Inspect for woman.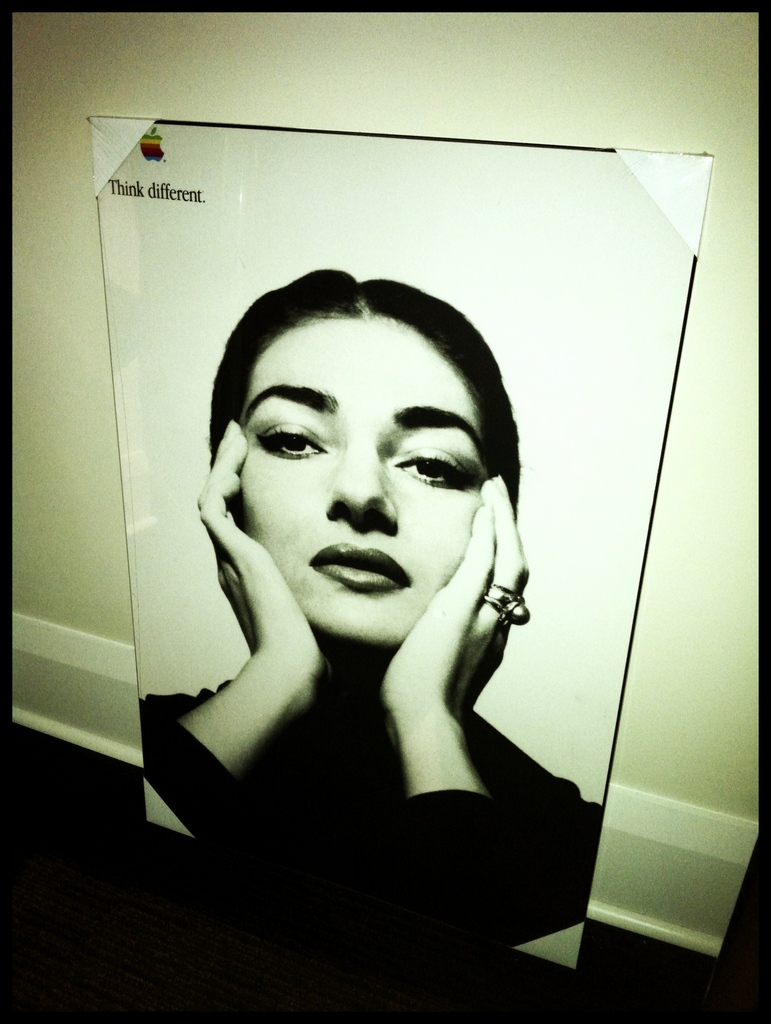
Inspection: [140, 269, 603, 950].
